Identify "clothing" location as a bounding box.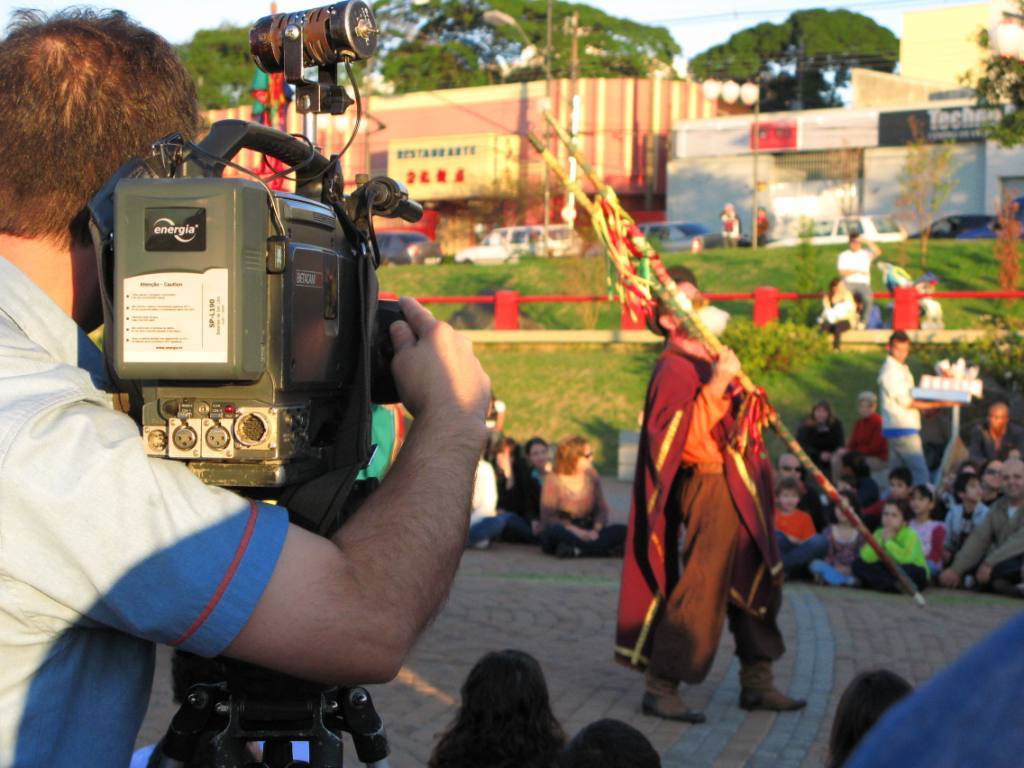
[956,489,1023,597].
